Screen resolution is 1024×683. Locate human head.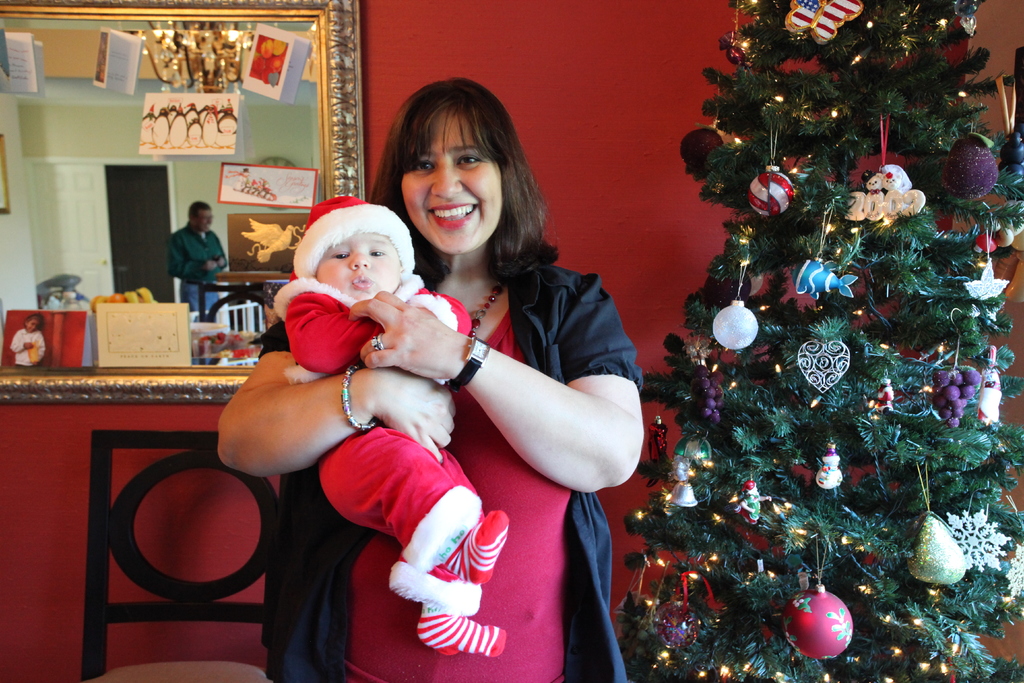
[26,309,42,331].
